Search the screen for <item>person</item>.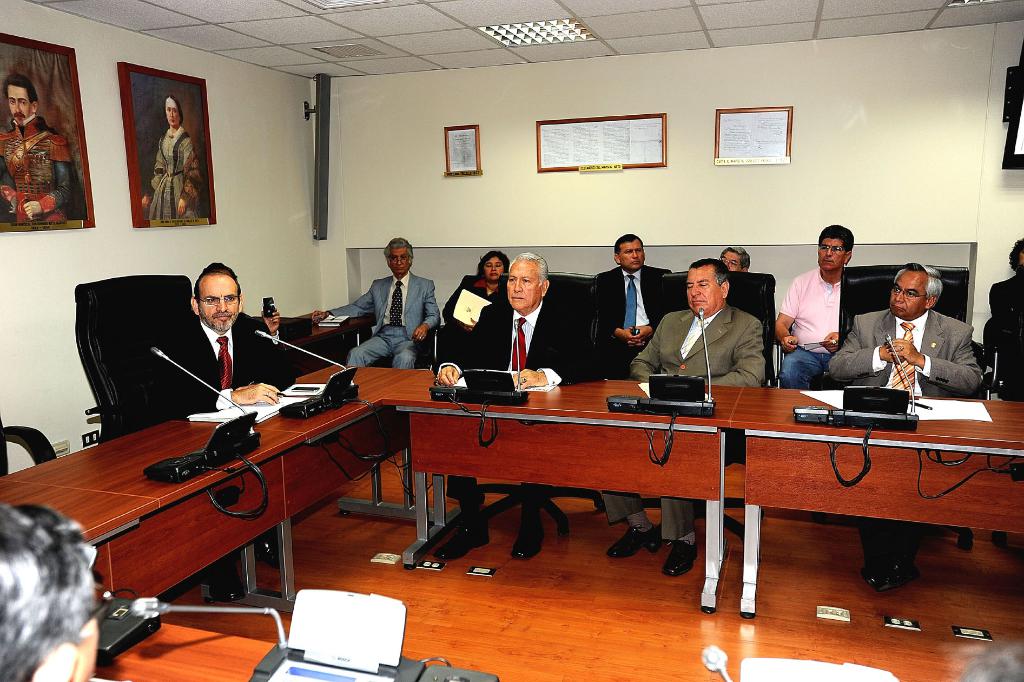
Found at box(140, 93, 209, 216).
